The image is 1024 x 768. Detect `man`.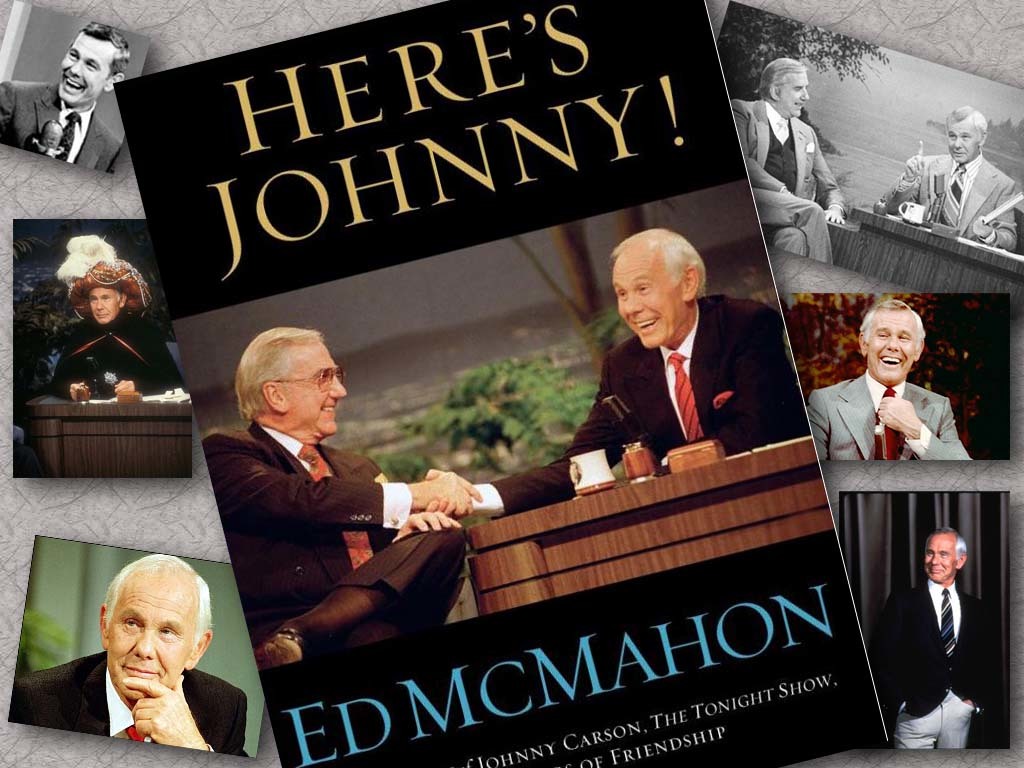
Detection: 12, 552, 248, 758.
